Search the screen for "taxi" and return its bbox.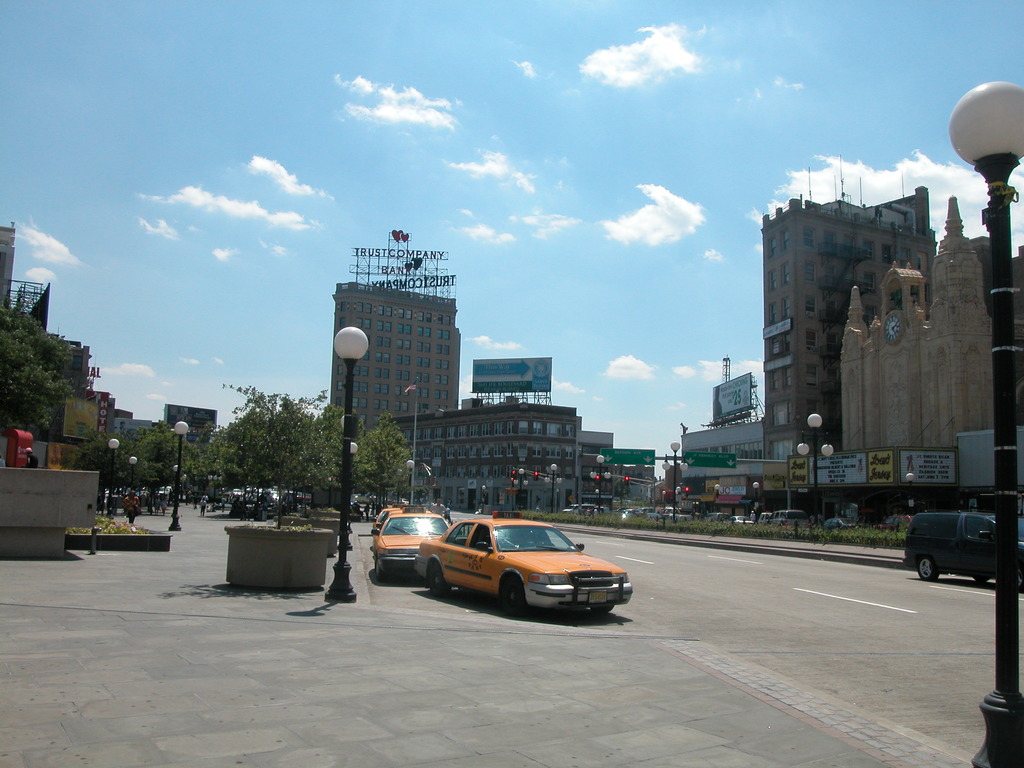
Found: <region>371, 505, 449, 582</region>.
